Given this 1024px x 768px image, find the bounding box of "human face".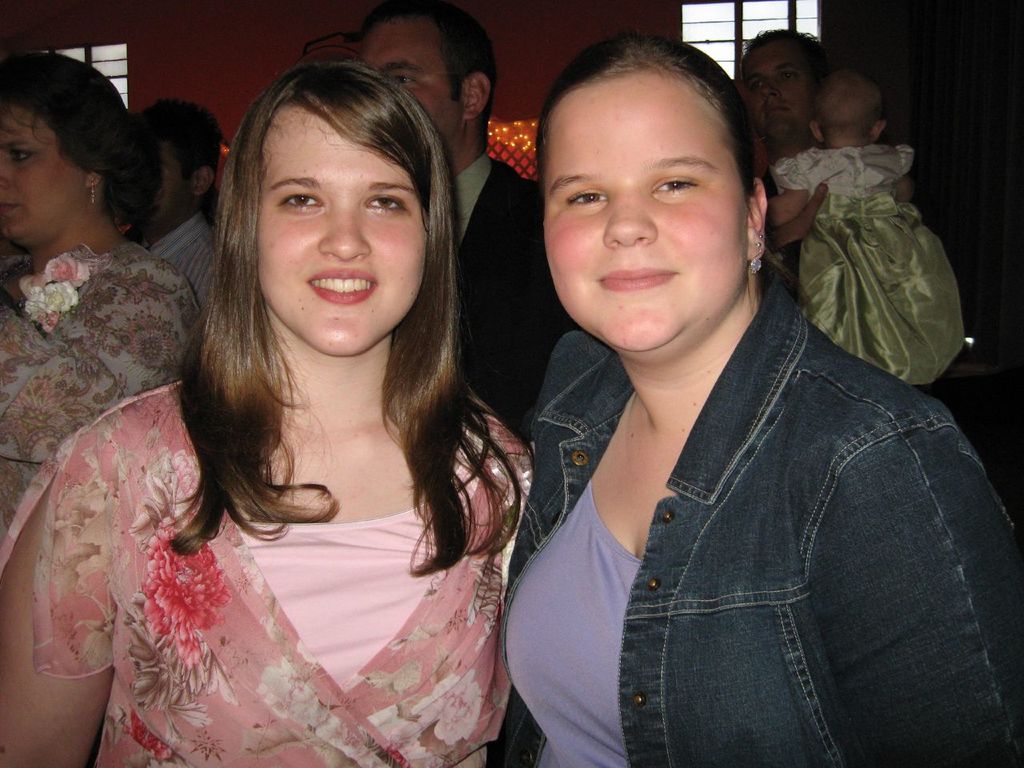
[x1=254, y1=92, x2=426, y2=358].
